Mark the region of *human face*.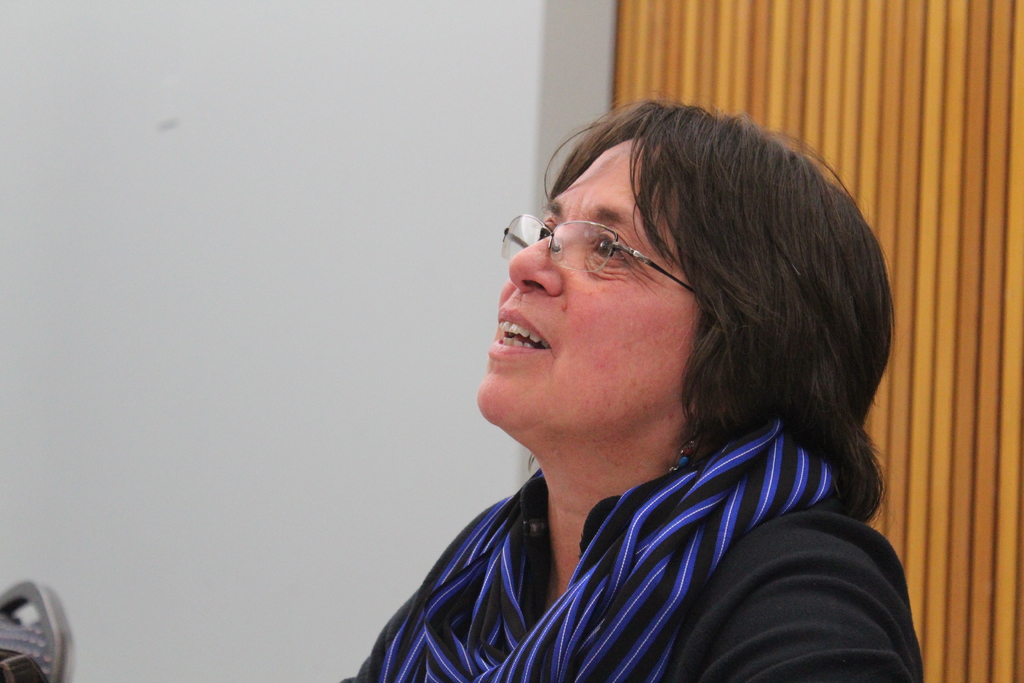
Region: detection(471, 130, 698, 422).
